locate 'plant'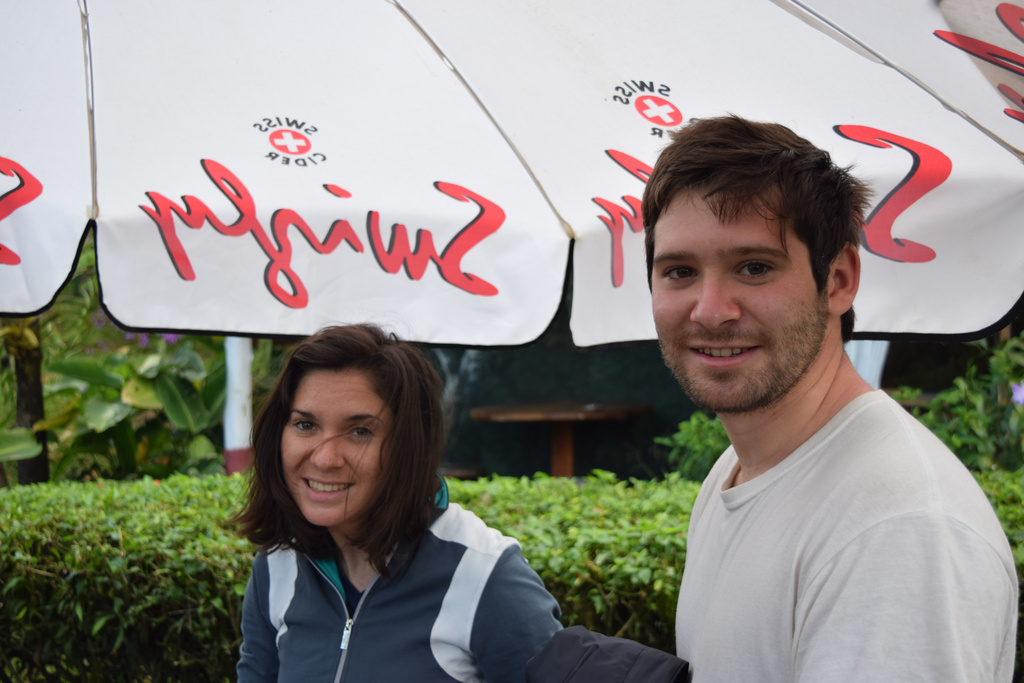
locate(0, 467, 246, 682)
